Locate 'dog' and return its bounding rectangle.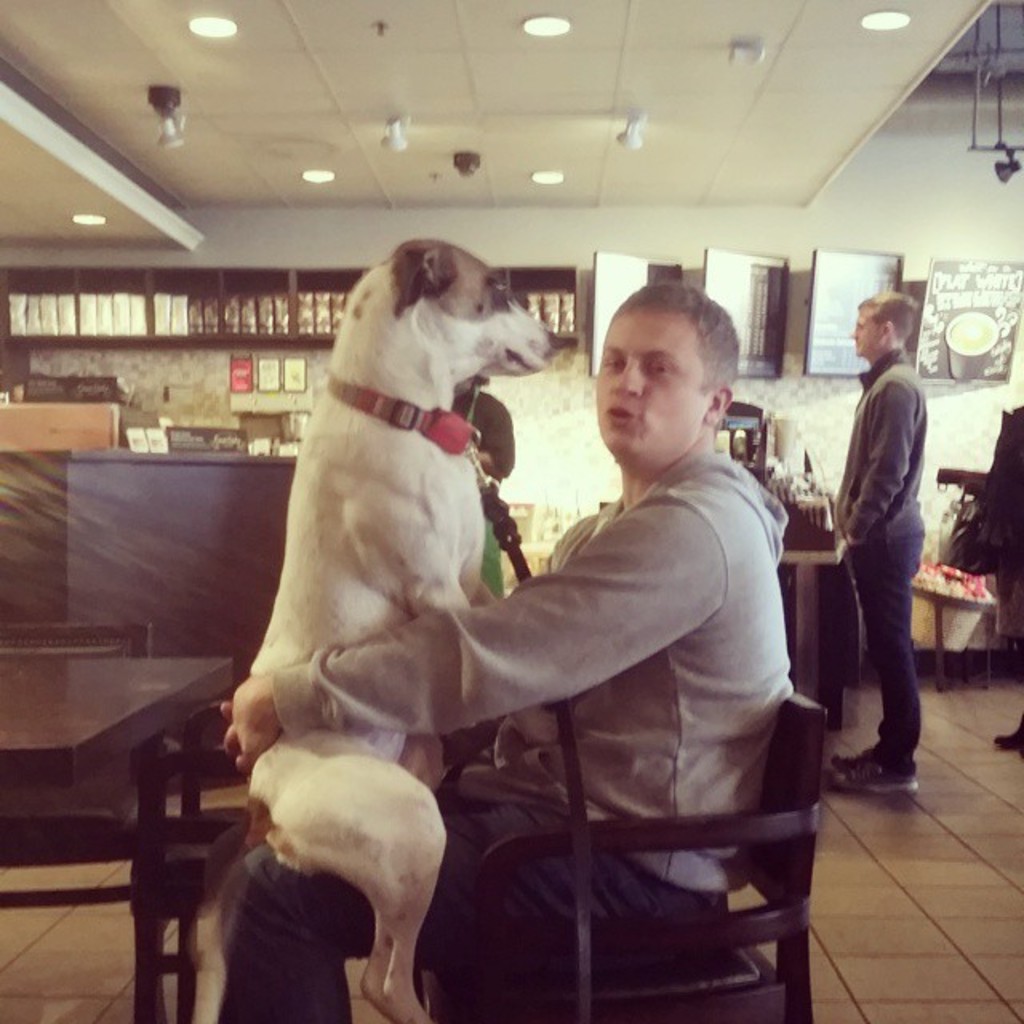
{"left": 237, "top": 238, "right": 562, "bottom": 1022}.
